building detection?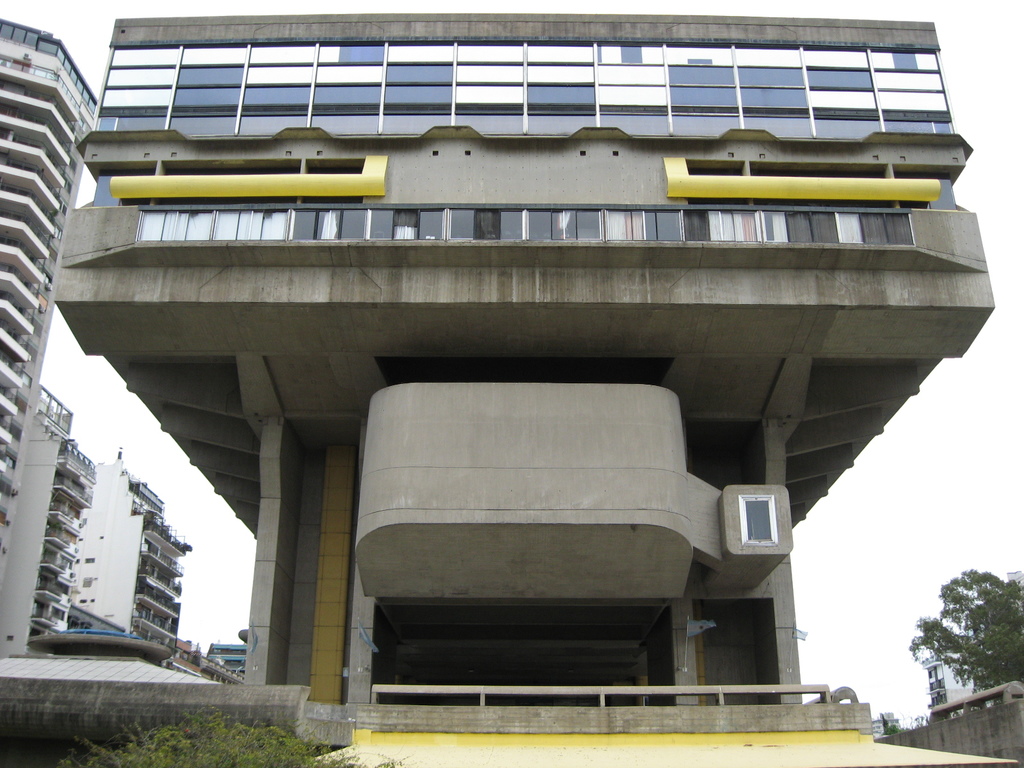
[48, 18, 995, 767]
